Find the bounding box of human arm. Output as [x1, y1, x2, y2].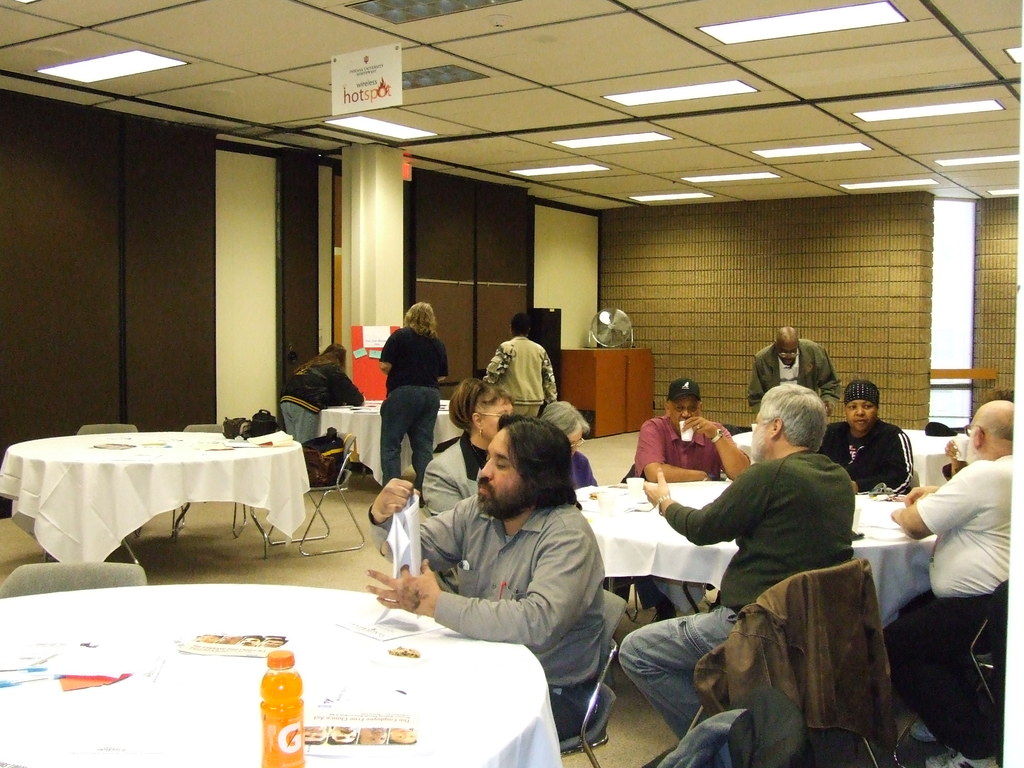
[362, 468, 469, 582].
